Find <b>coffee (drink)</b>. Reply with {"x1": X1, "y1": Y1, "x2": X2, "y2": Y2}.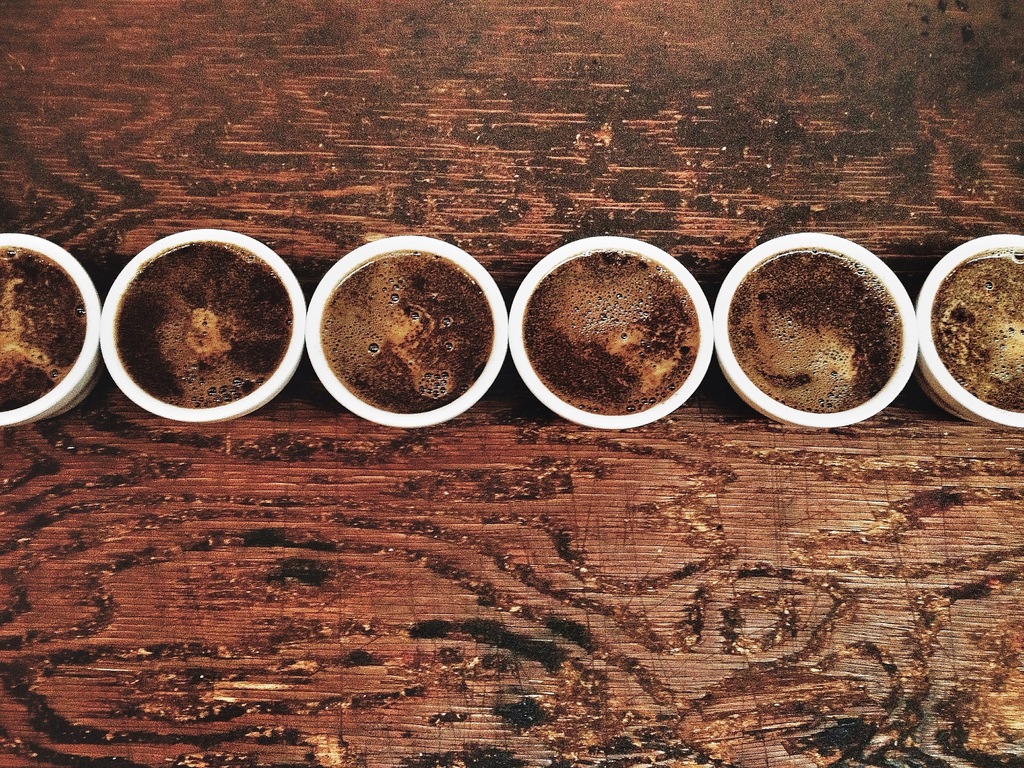
{"x1": 292, "y1": 233, "x2": 499, "y2": 439}.
